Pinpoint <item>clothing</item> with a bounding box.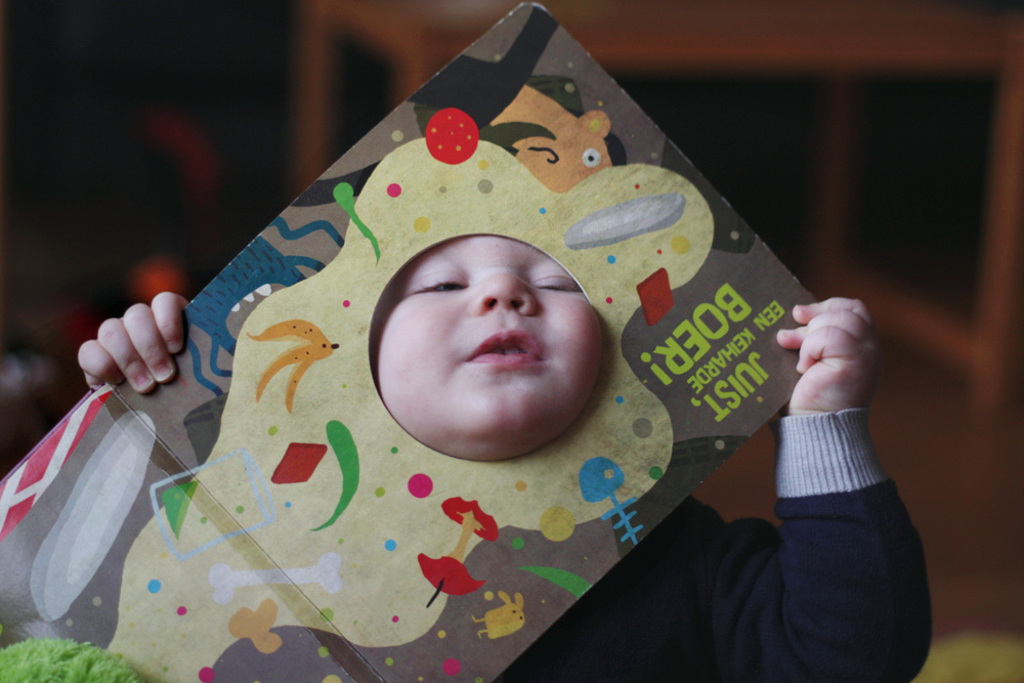
select_region(493, 414, 925, 682).
